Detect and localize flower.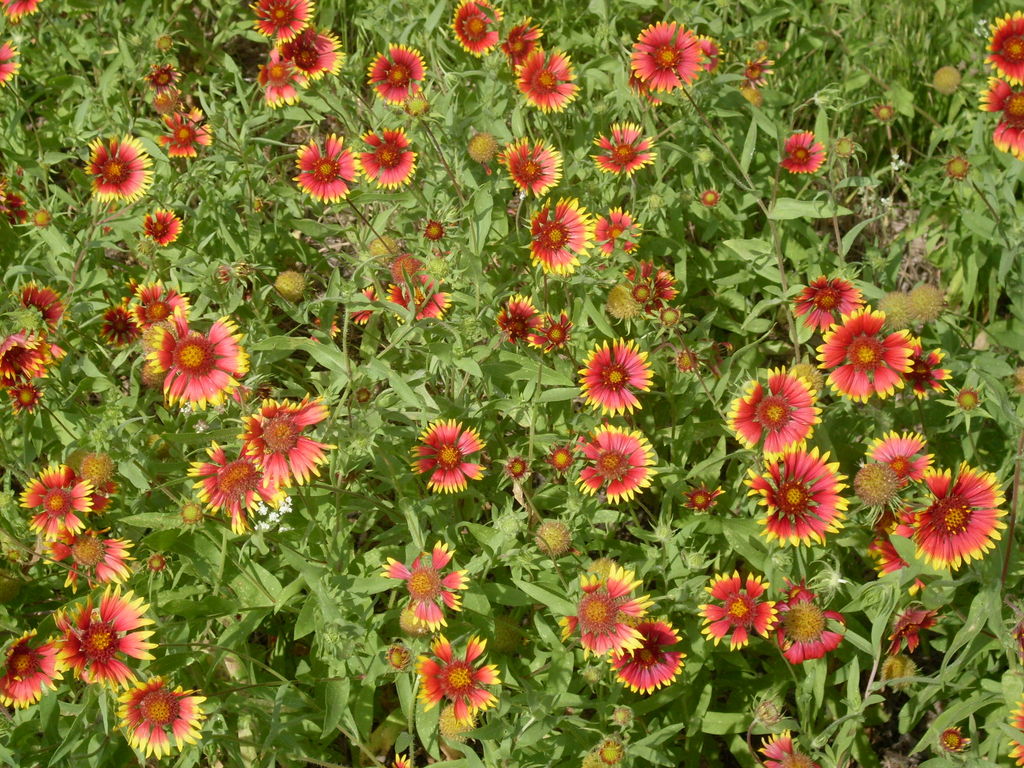
Localized at 255/47/308/109.
